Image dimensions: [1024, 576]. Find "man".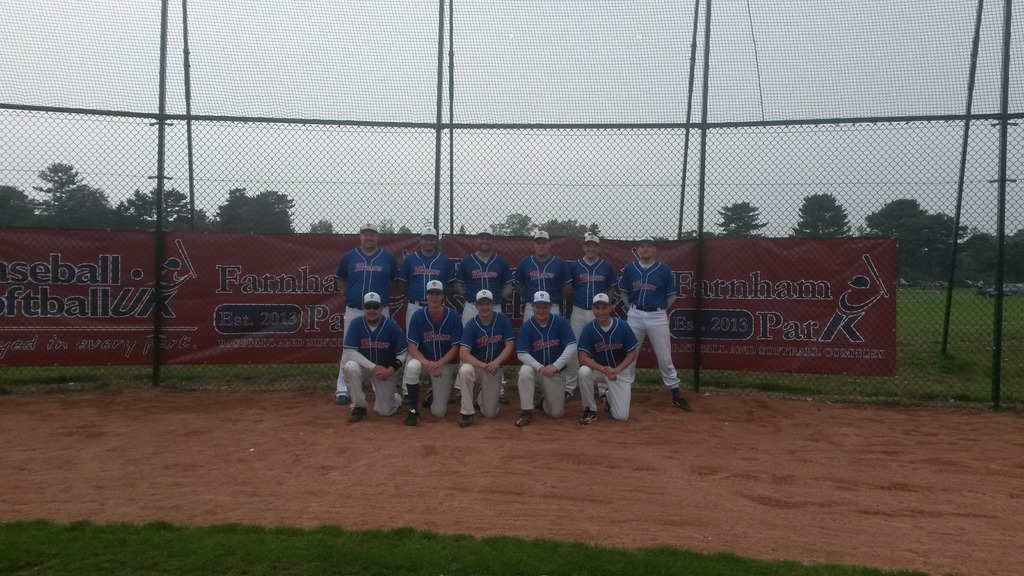
box(522, 295, 582, 428).
